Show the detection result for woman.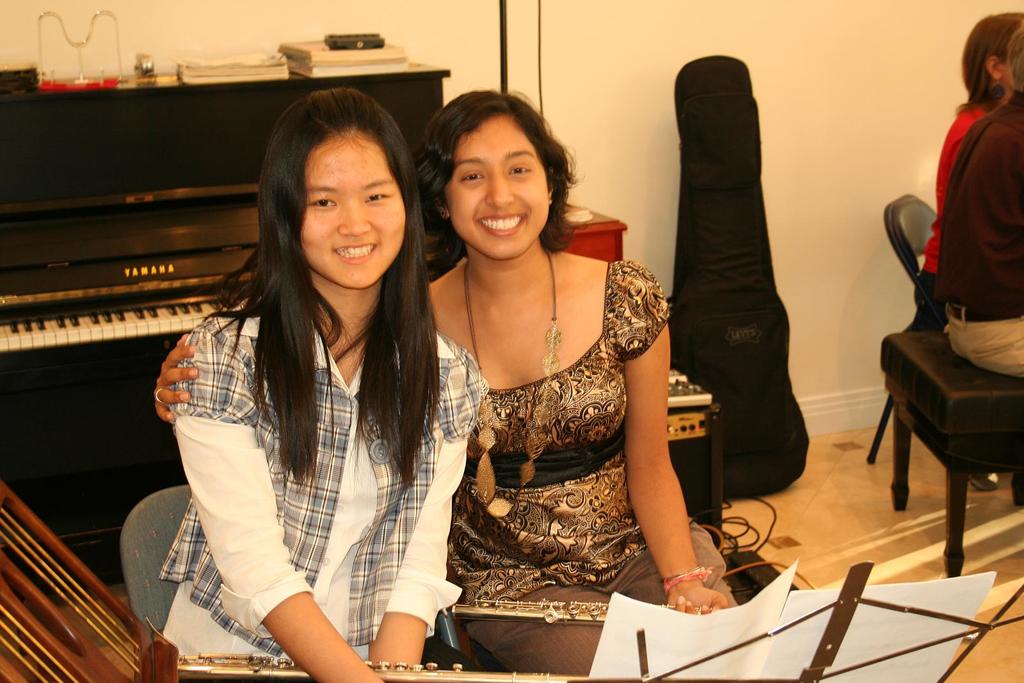
locate(914, 12, 1021, 330).
